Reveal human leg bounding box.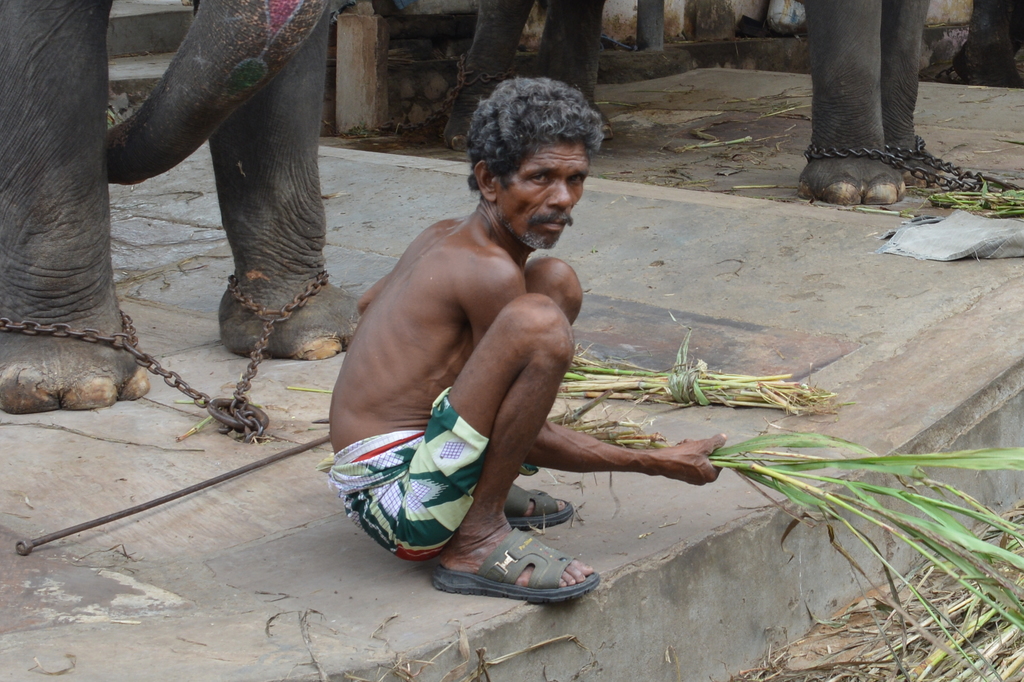
Revealed: 504/262/585/514.
